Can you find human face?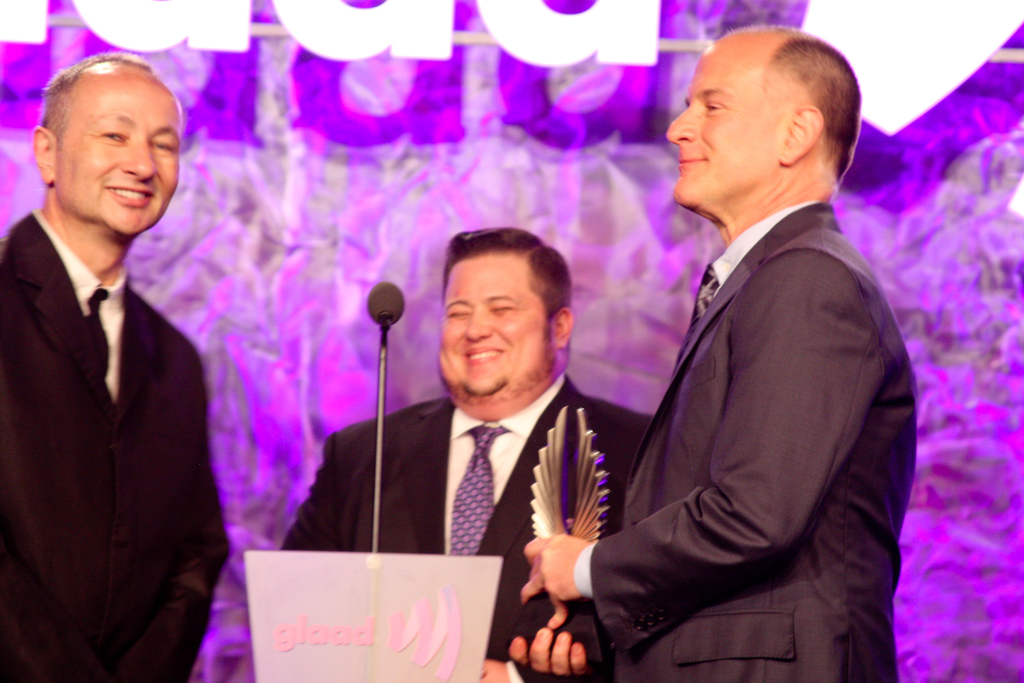
Yes, bounding box: select_region(661, 38, 790, 204).
